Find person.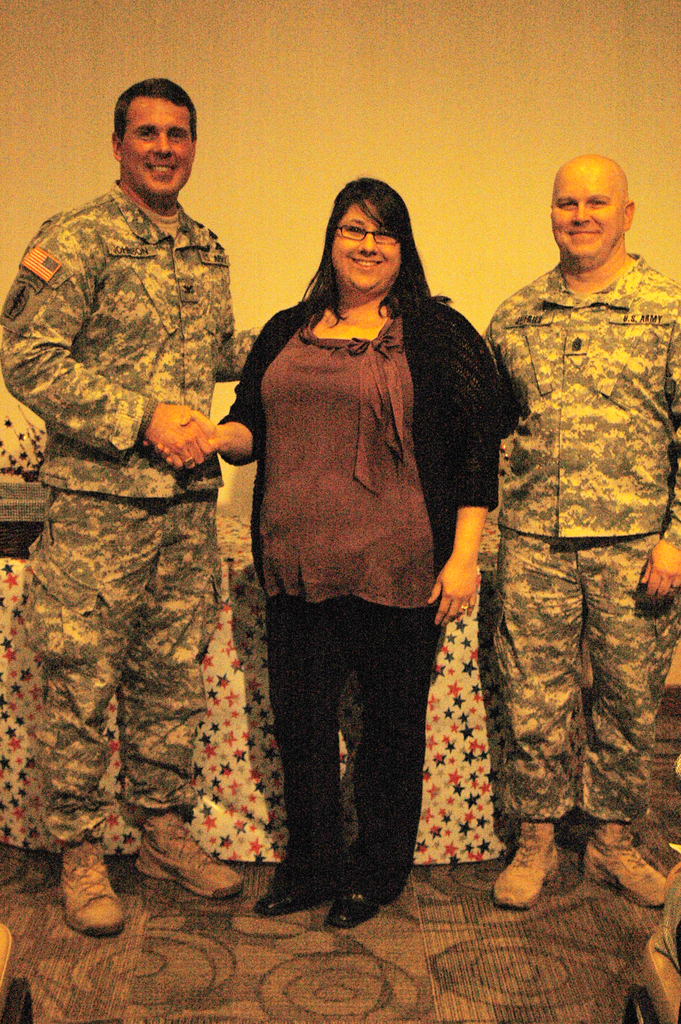
box(149, 171, 501, 923).
